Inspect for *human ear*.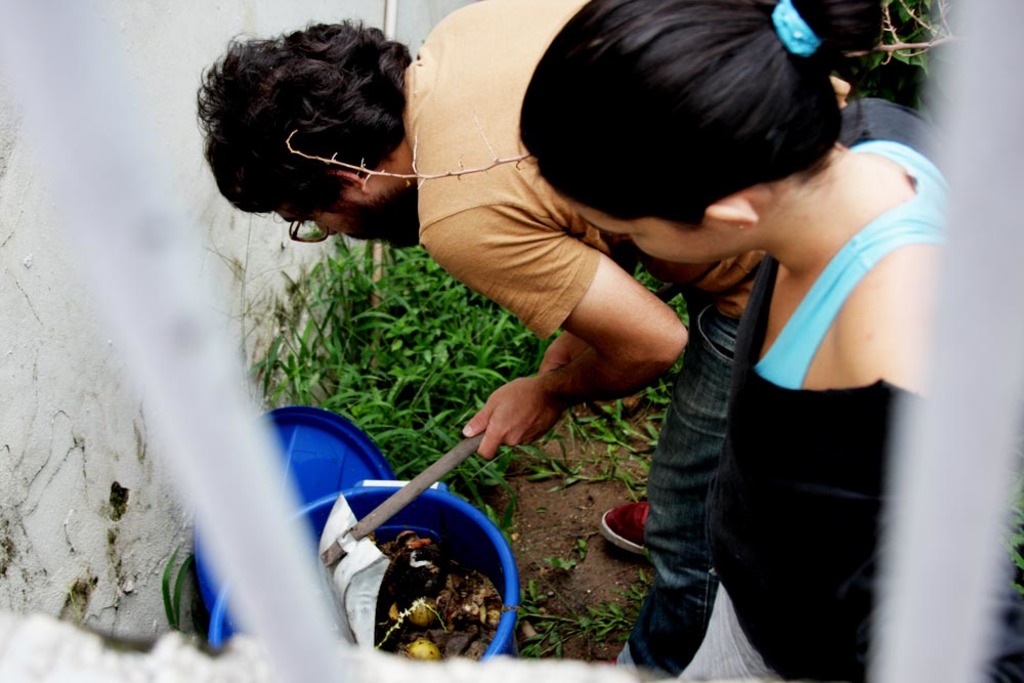
Inspection: pyautogui.locateOnScreen(327, 171, 373, 194).
